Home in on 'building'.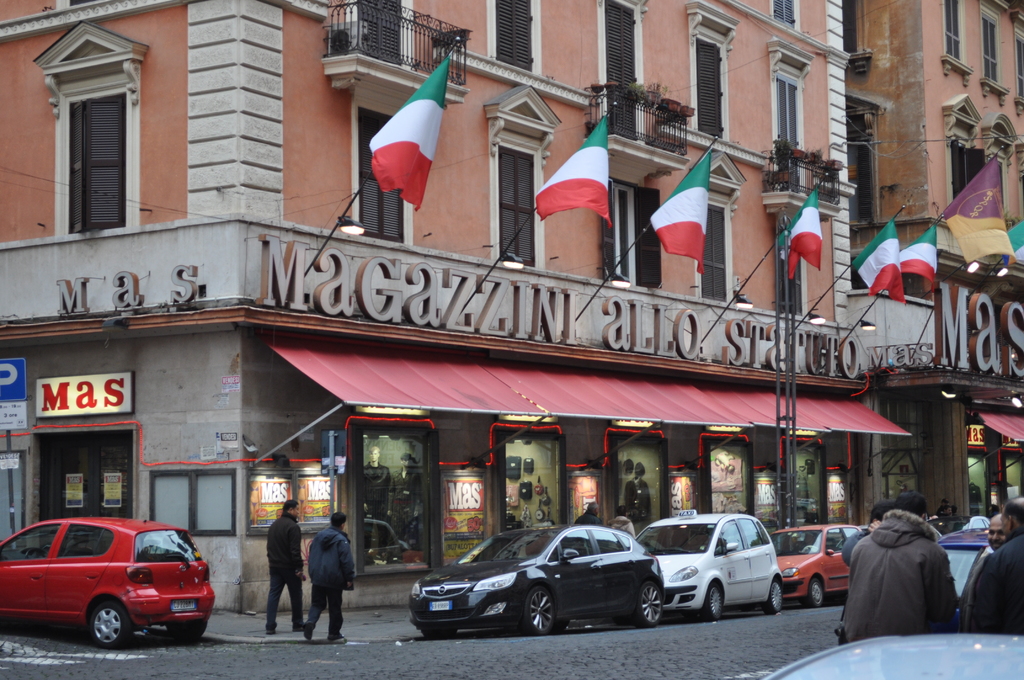
Homed in at l=840, t=0, r=1023, b=538.
